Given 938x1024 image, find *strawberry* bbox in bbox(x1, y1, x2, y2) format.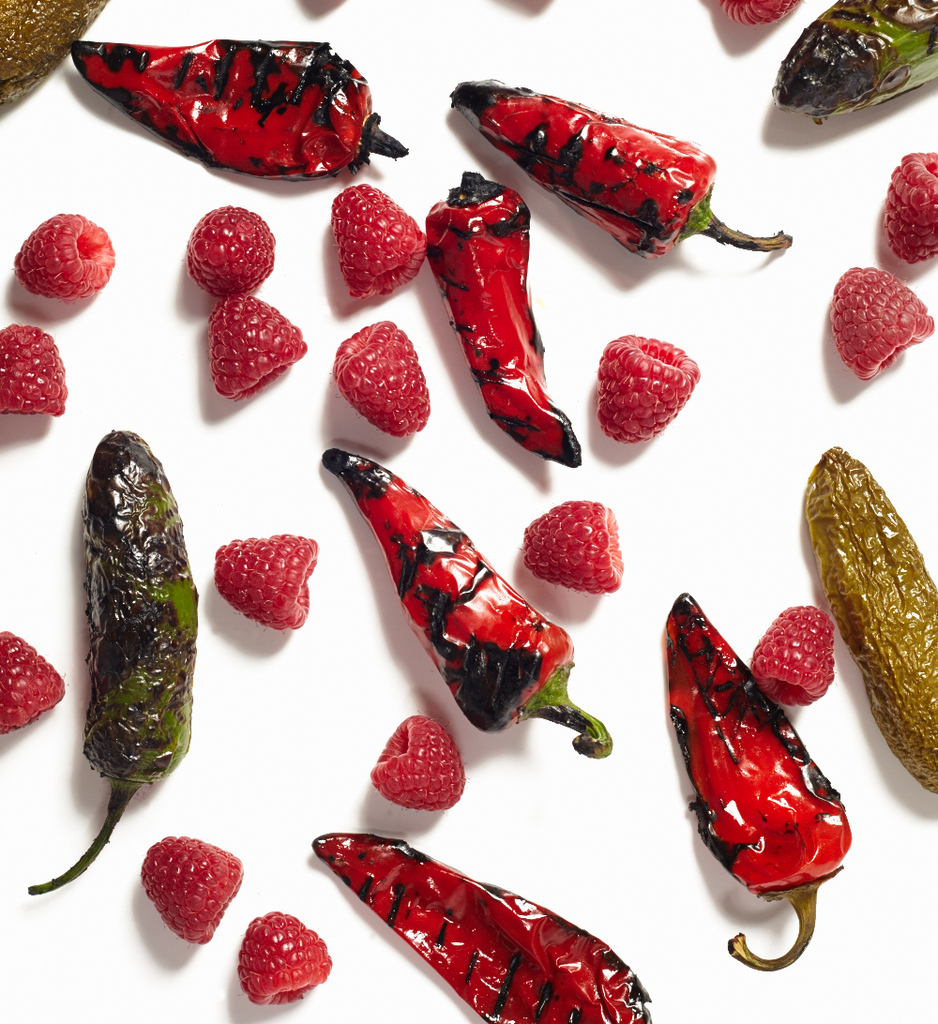
bbox(233, 909, 330, 1016).
